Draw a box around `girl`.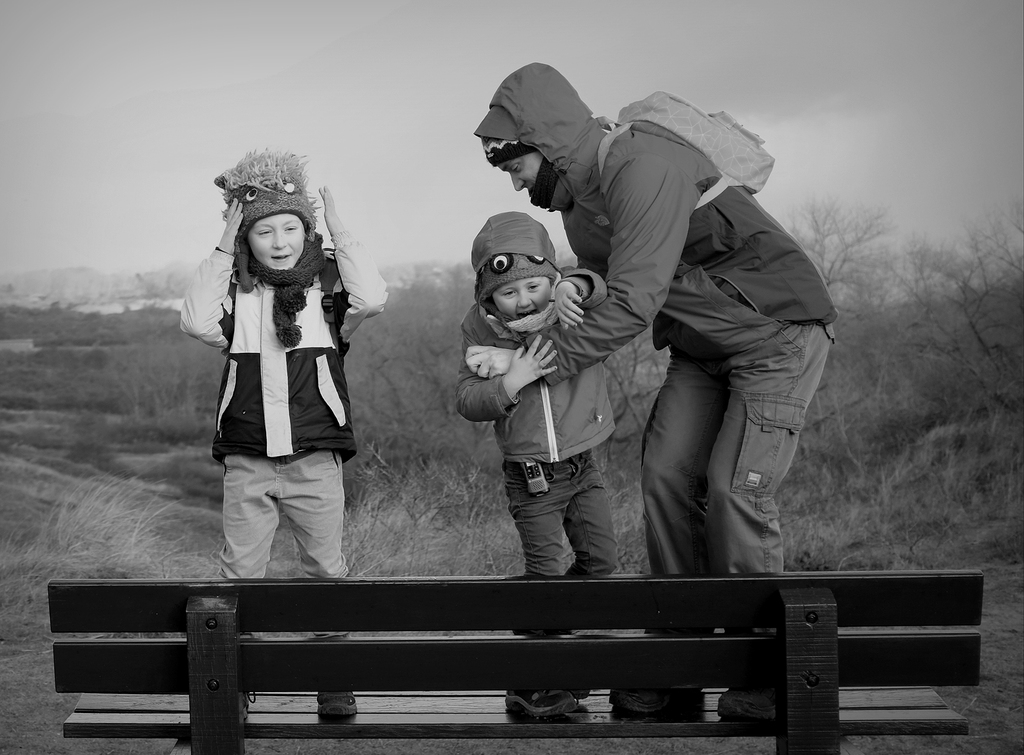
(452,217,619,721).
